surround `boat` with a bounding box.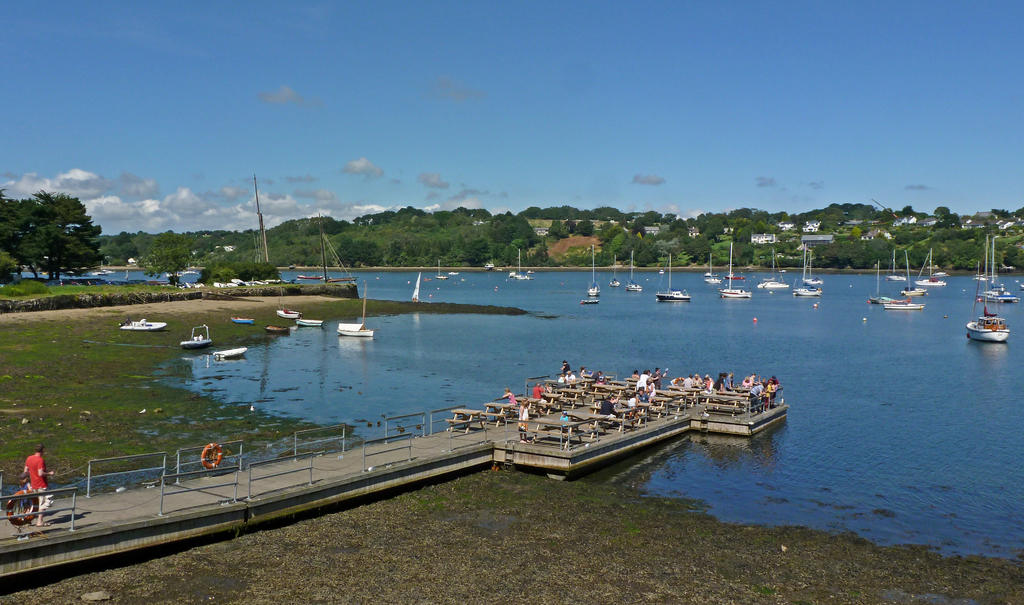
box=[869, 259, 911, 304].
